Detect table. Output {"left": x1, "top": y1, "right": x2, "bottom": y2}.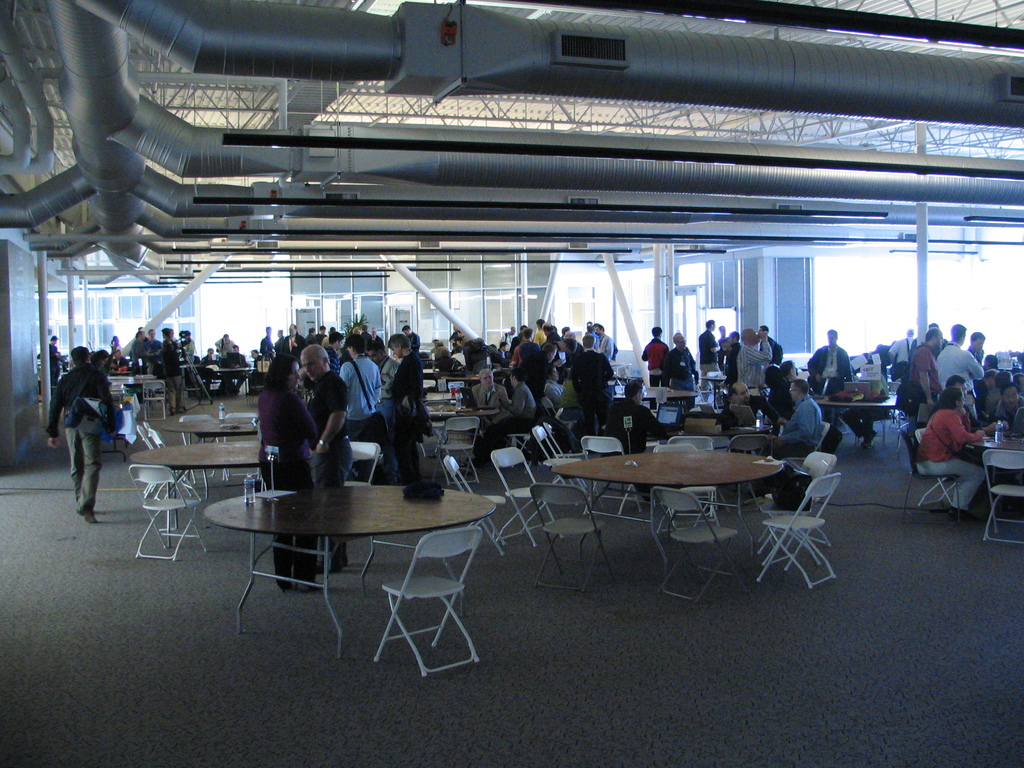
{"left": 420, "top": 366, "right": 442, "bottom": 376}.
